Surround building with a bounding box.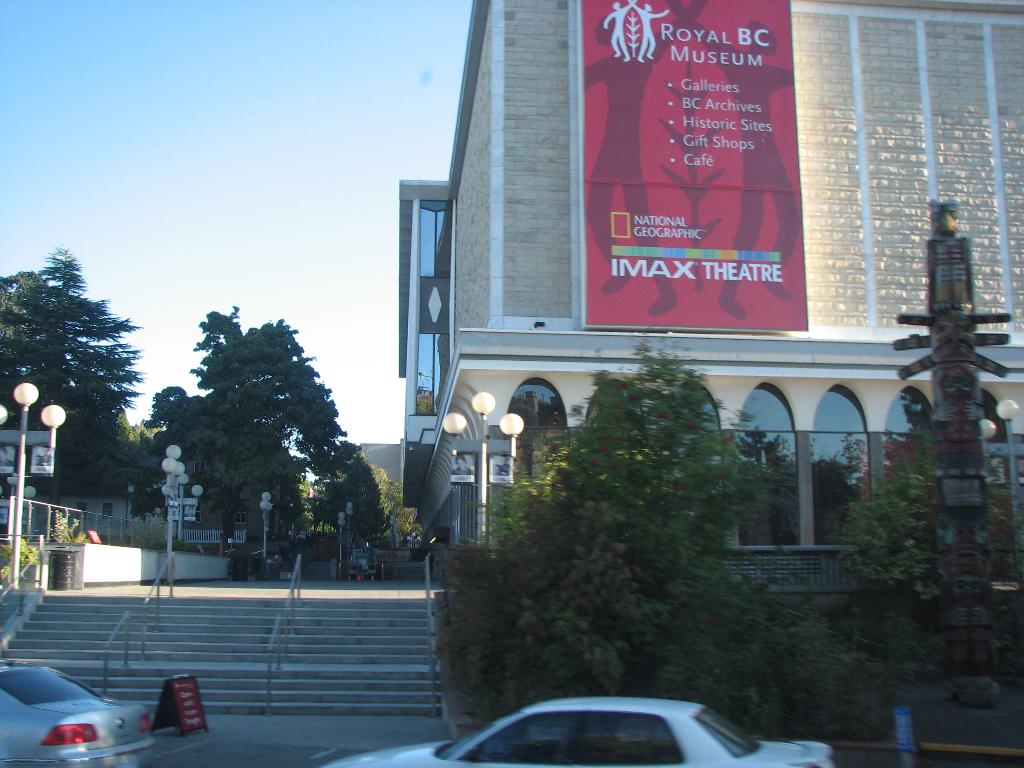
400, 0, 1023, 605.
